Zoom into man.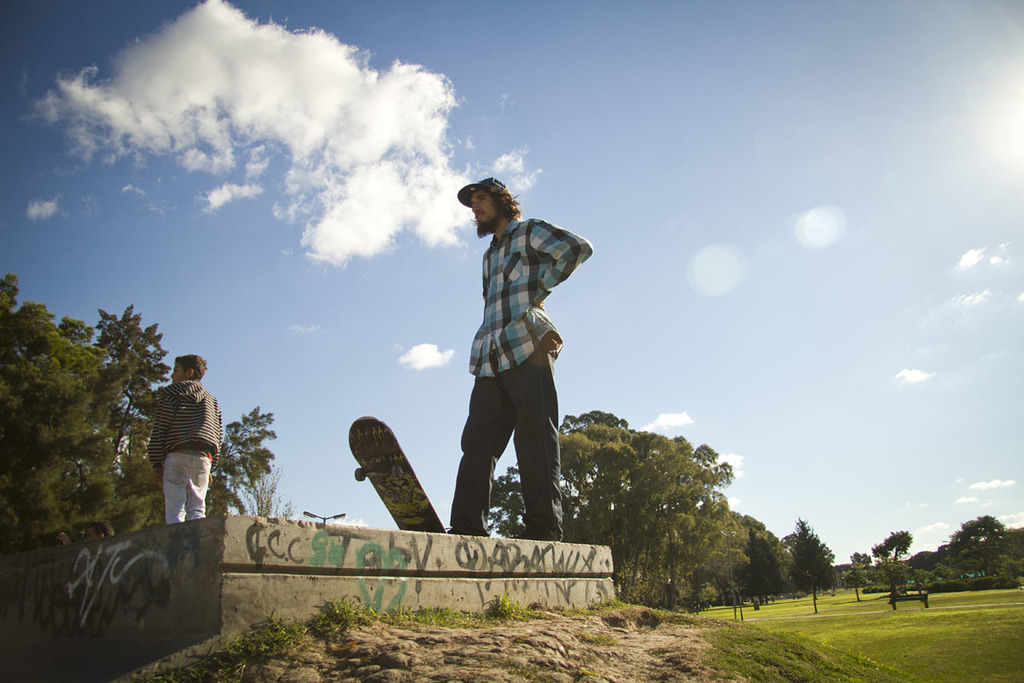
Zoom target: [420,166,575,557].
